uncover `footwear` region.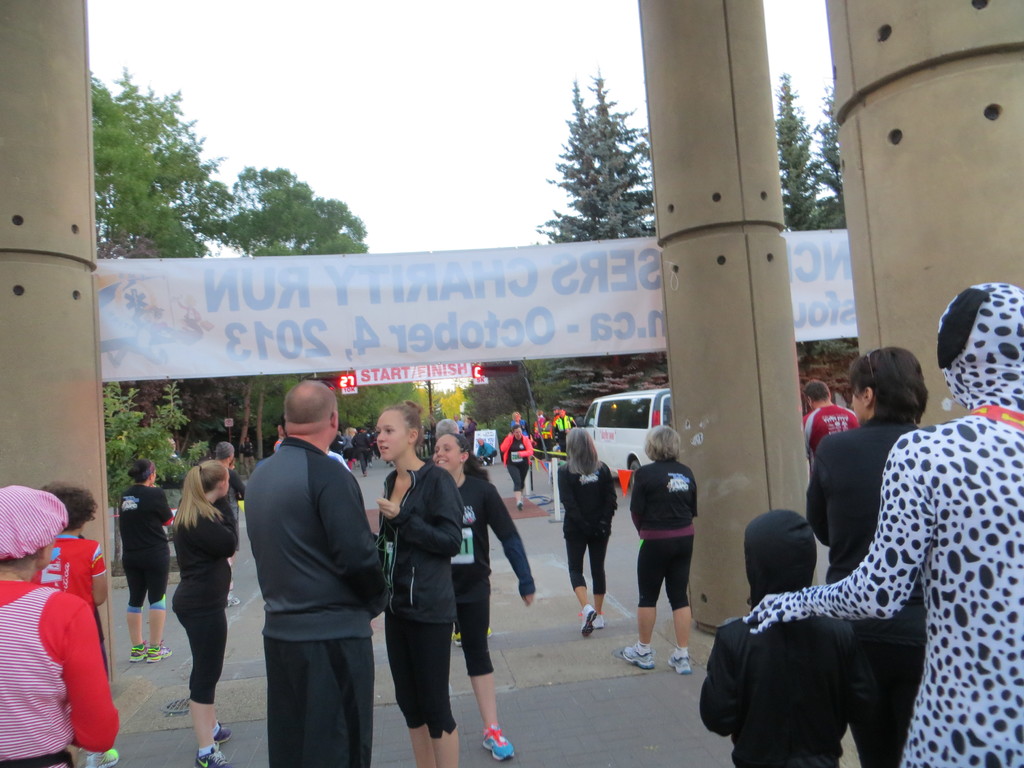
Uncovered: bbox(480, 728, 515, 760).
